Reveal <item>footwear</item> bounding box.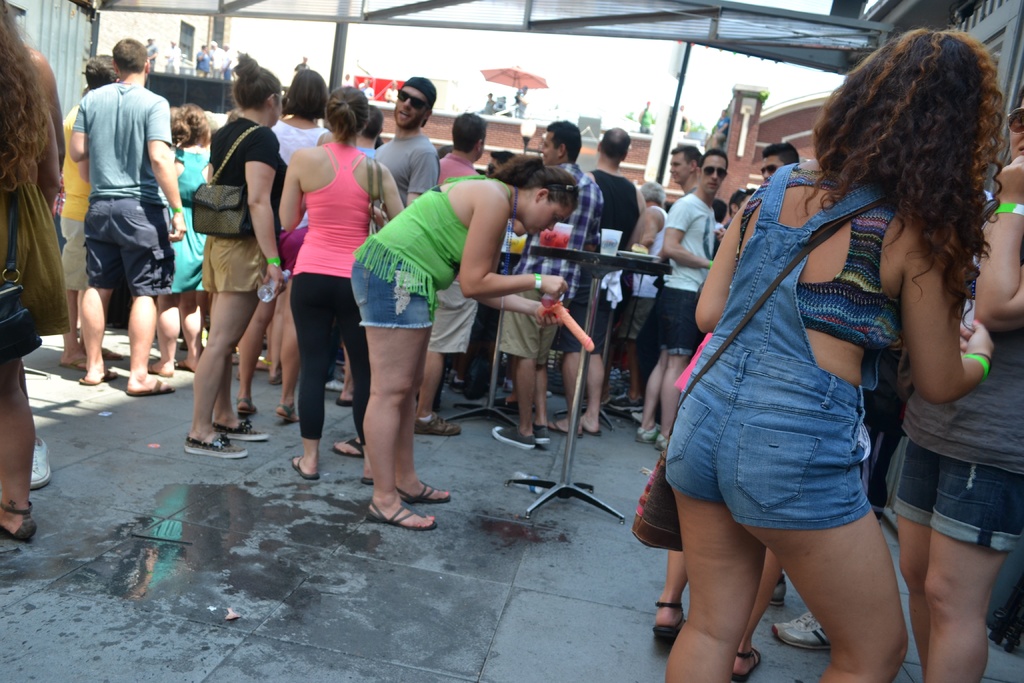
Revealed: <bbox>328, 377, 345, 394</bbox>.
